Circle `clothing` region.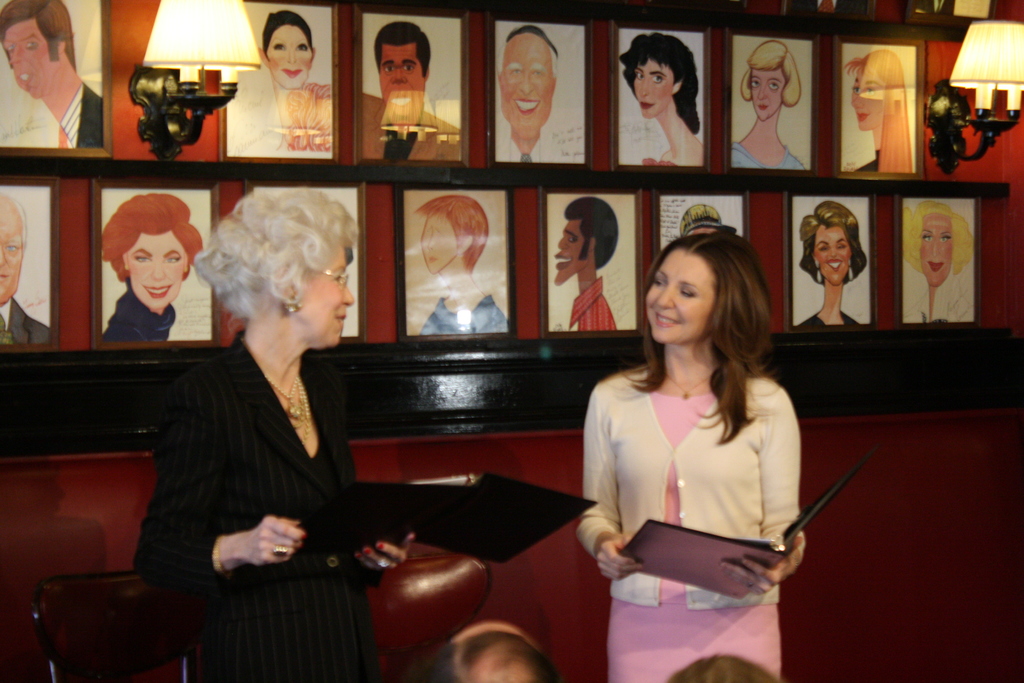
Region: <region>0, 299, 50, 349</region>.
